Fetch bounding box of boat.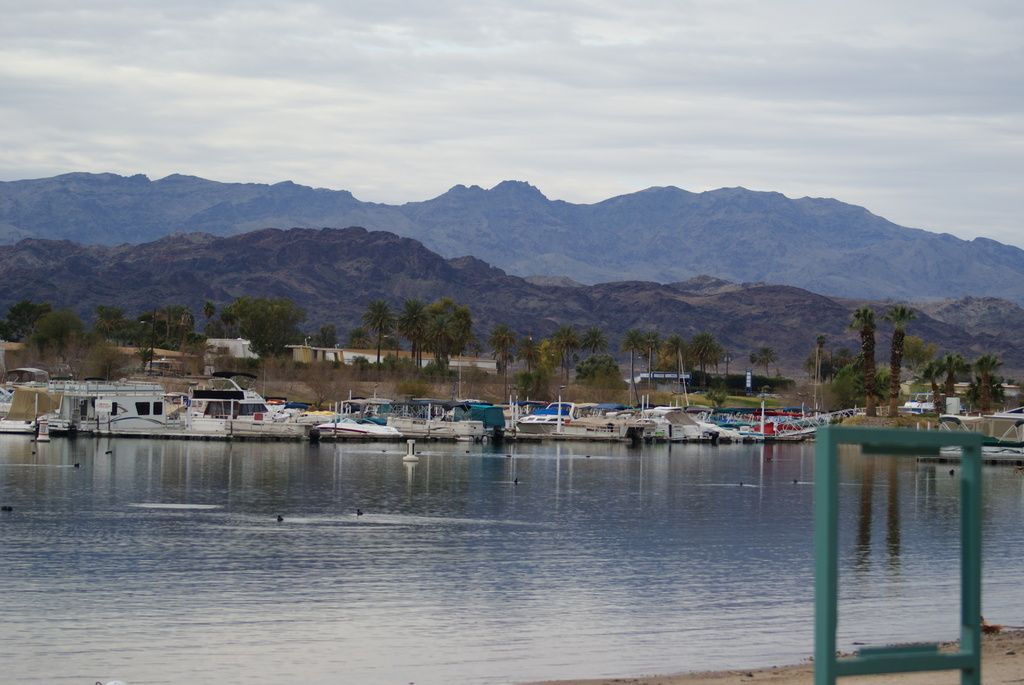
Bbox: left=150, top=382, right=280, bottom=437.
